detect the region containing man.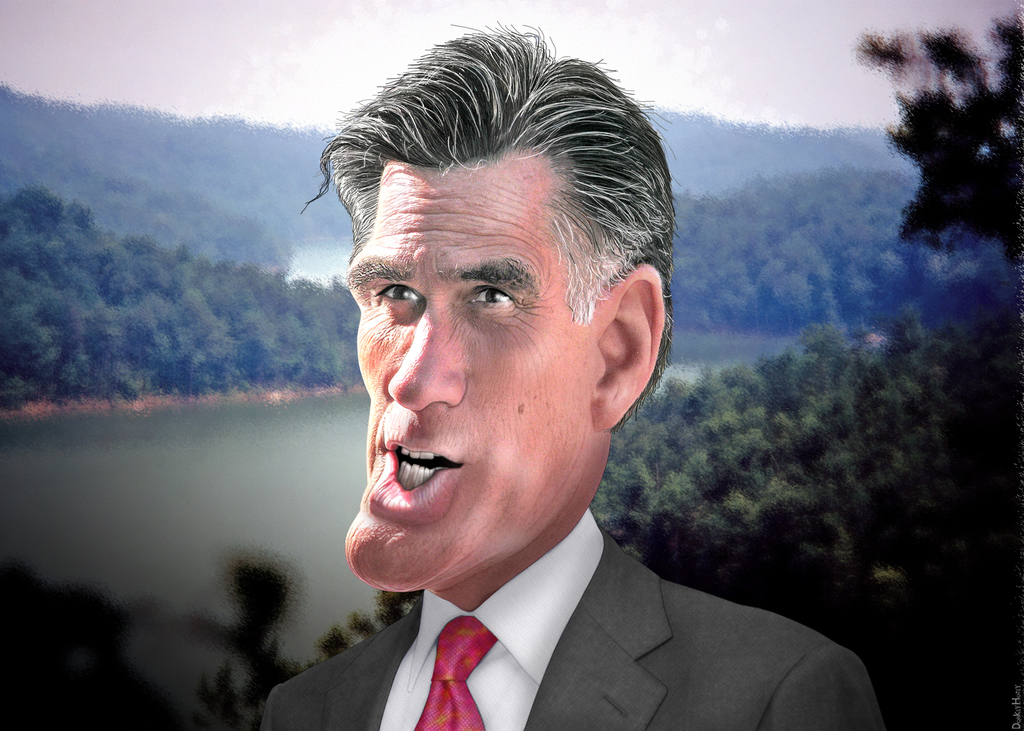
(left=259, top=34, right=878, bottom=730).
